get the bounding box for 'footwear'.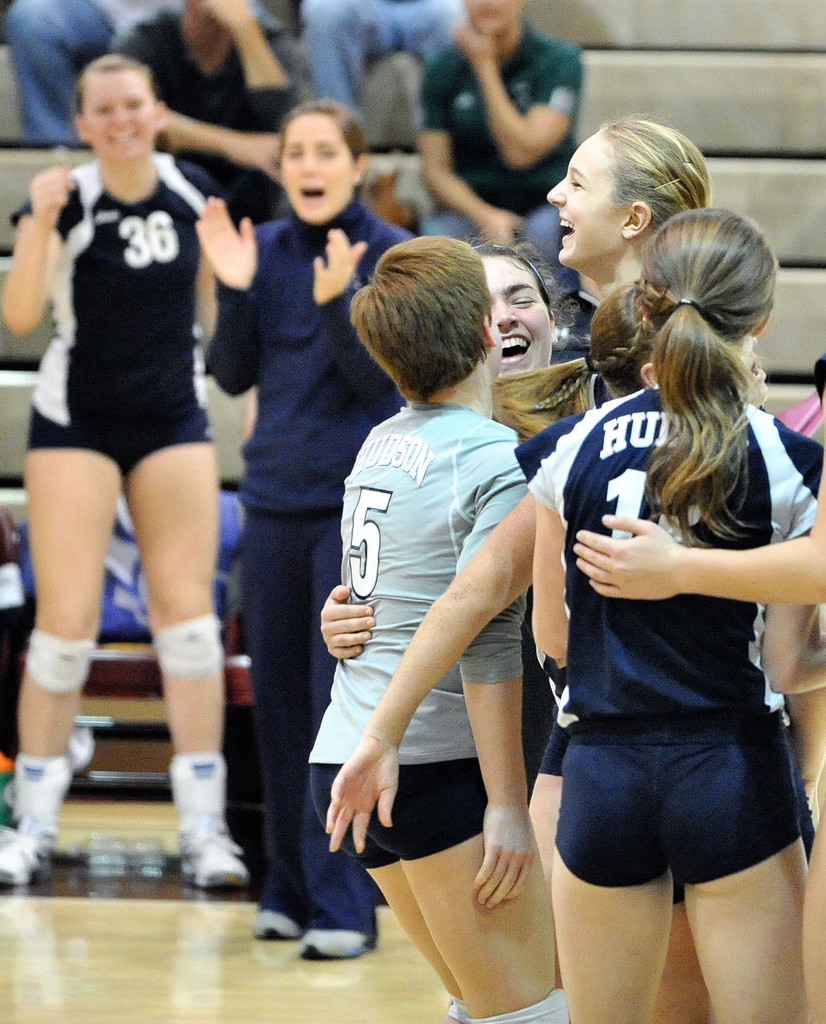
[249,902,298,947].
